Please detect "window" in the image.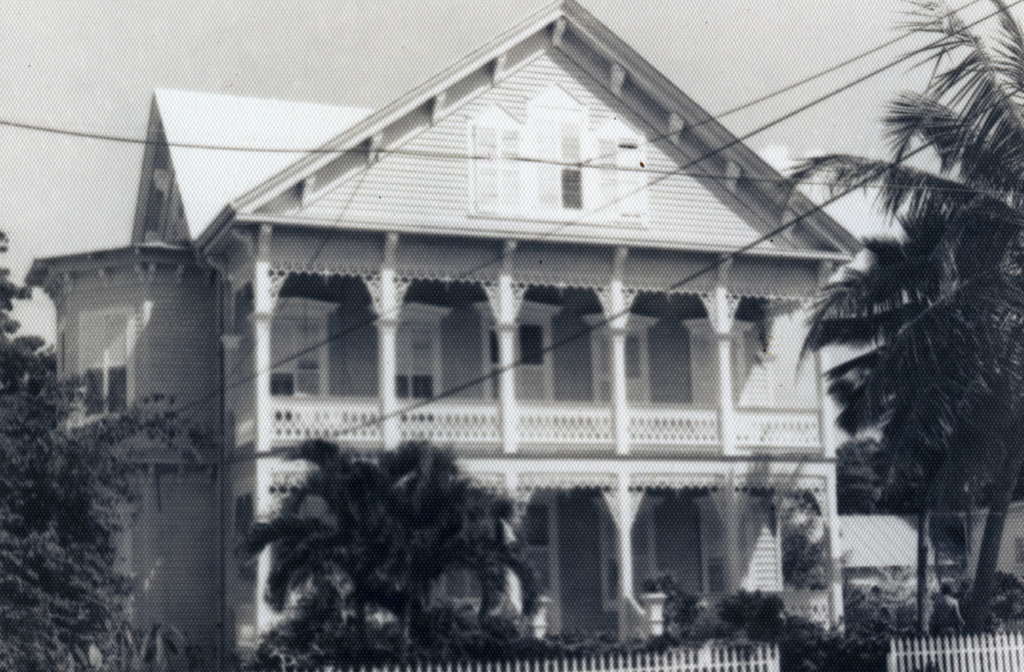
pyautogui.locateOnScreen(80, 308, 134, 426).
